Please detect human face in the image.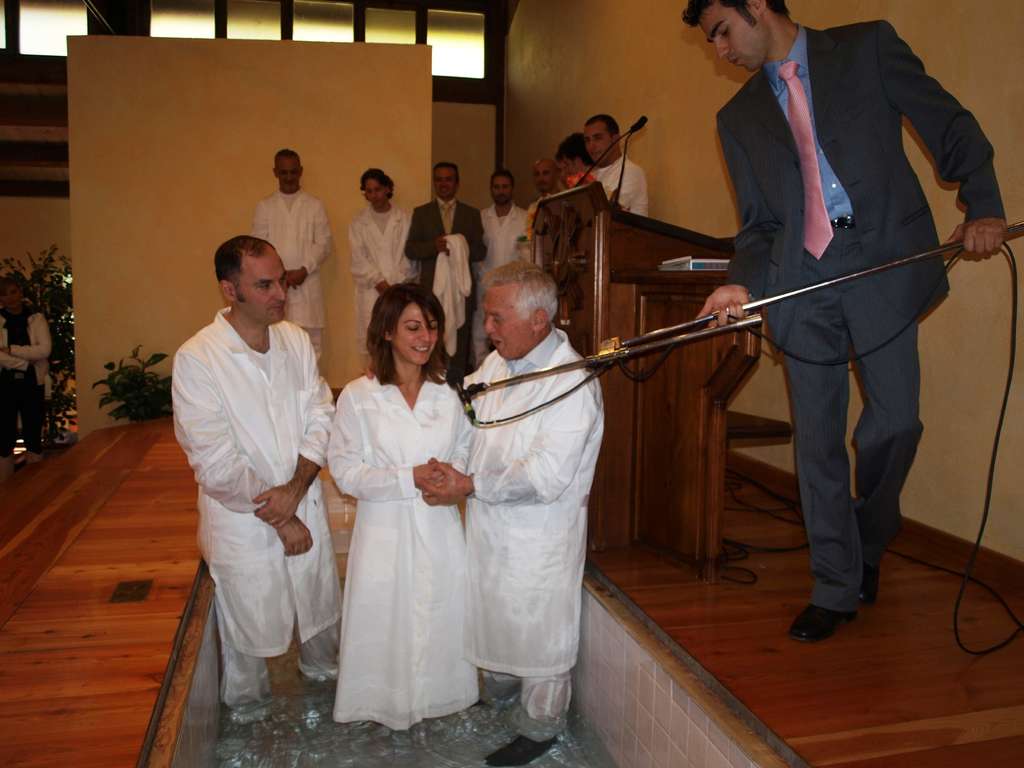
detection(580, 120, 611, 161).
